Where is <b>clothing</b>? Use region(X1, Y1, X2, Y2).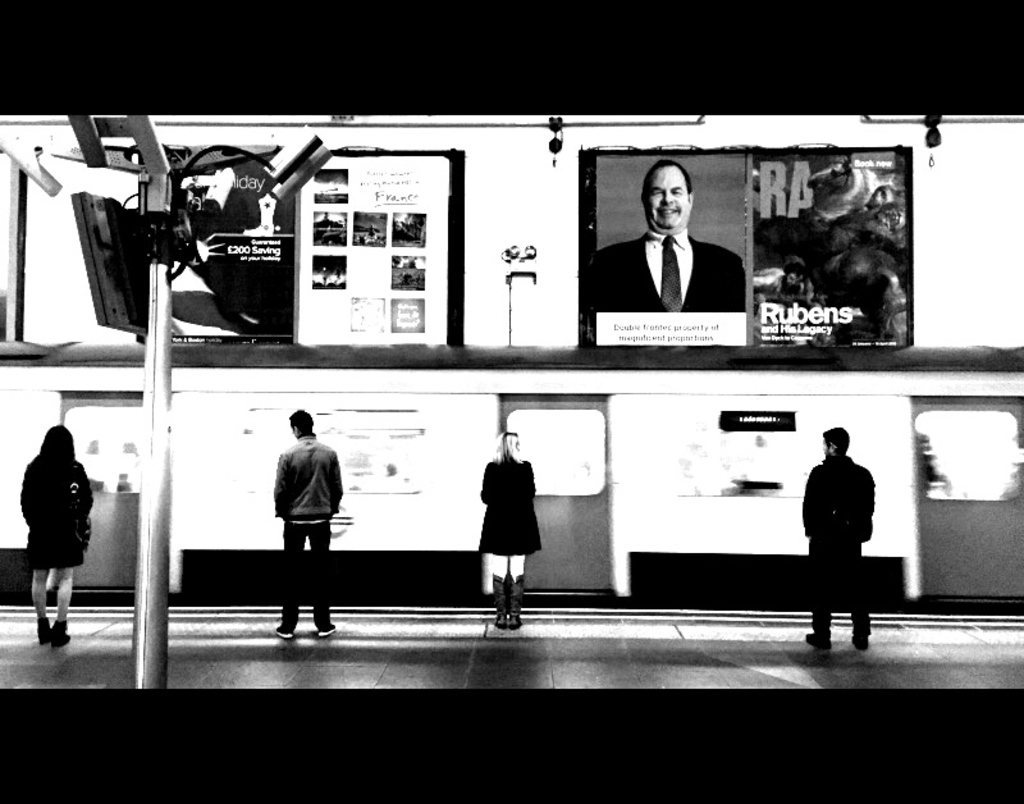
region(265, 446, 343, 524).
